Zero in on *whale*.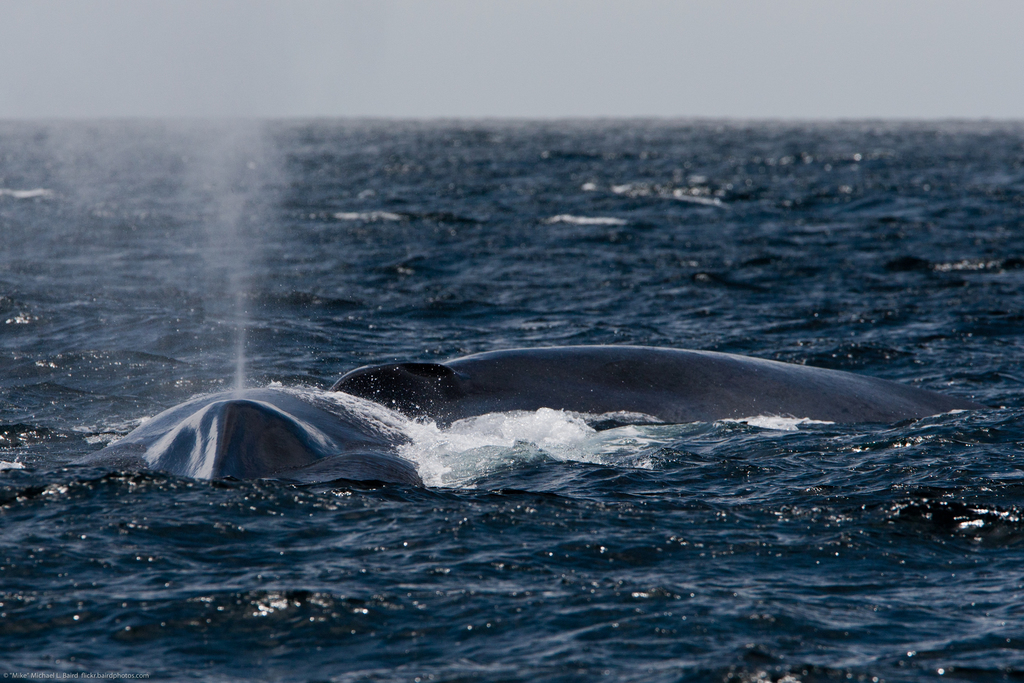
Zeroed in: 102/336/939/491.
